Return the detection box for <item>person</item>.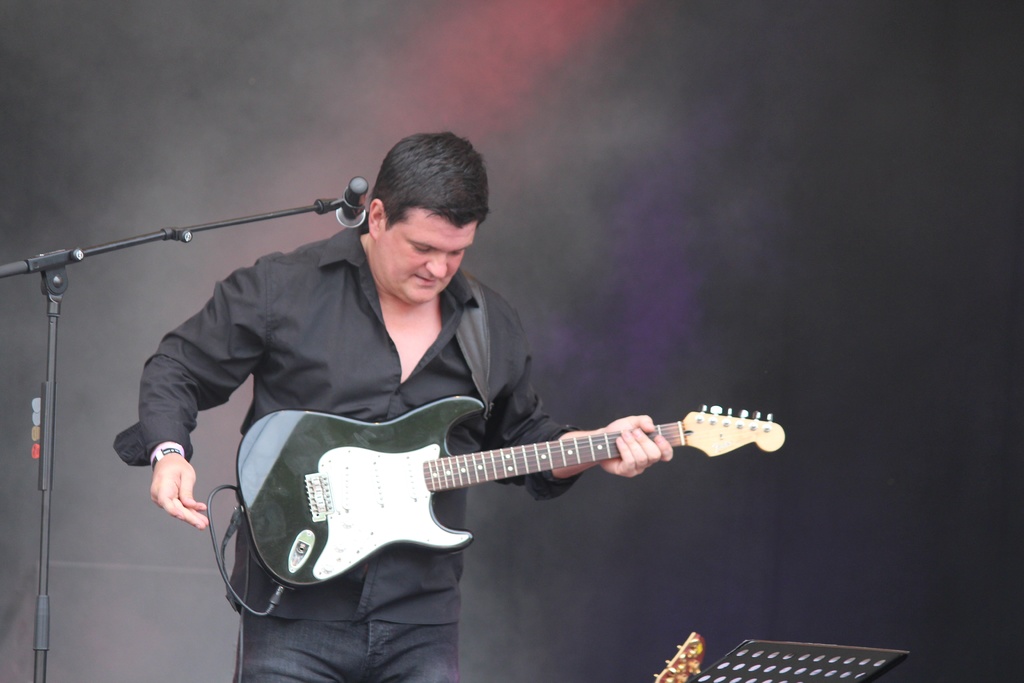
Rect(177, 155, 741, 680).
